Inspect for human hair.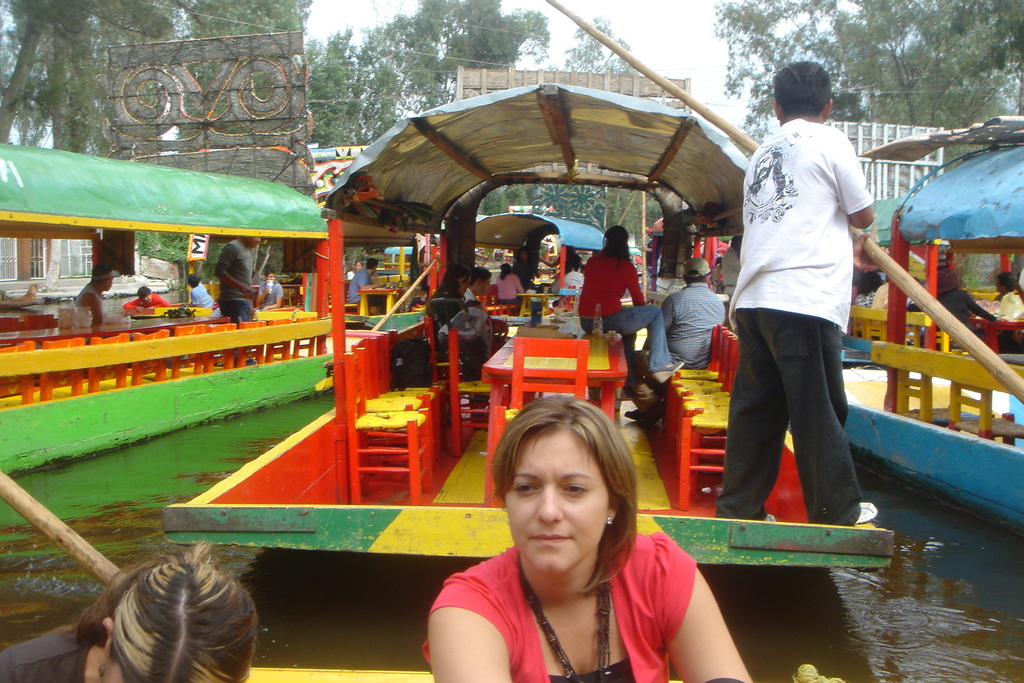
Inspection: (493,399,649,584).
